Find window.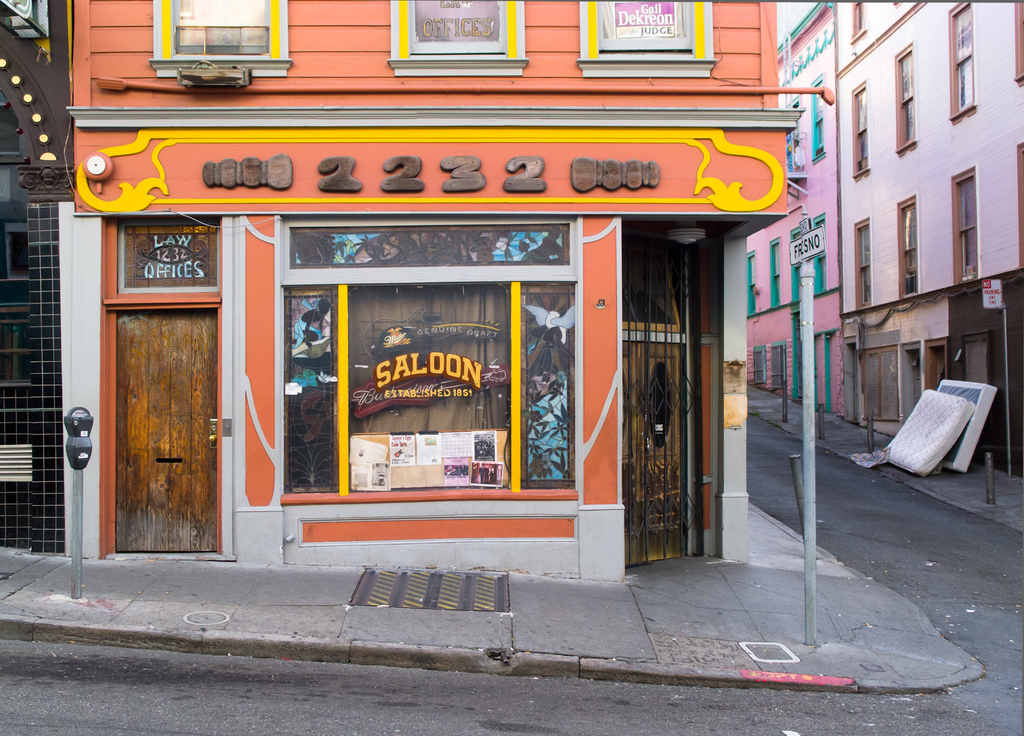
[x1=576, y1=0, x2=716, y2=81].
